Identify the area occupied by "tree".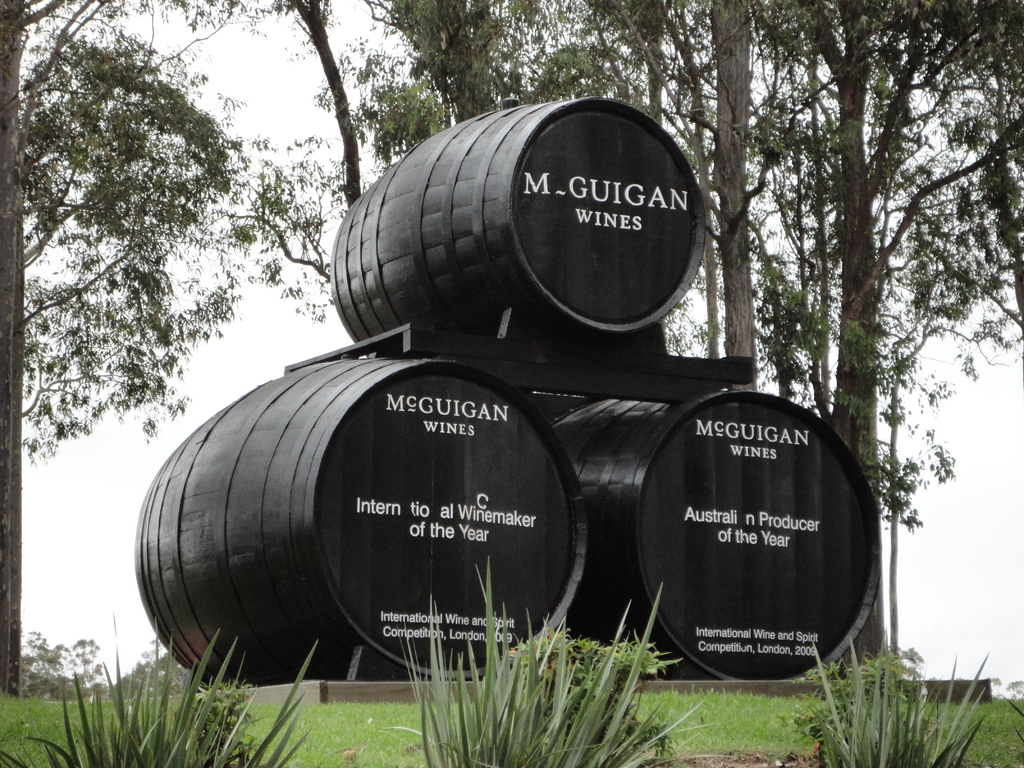
Area: [x1=118, y1=640, x2=201, y2=697].
